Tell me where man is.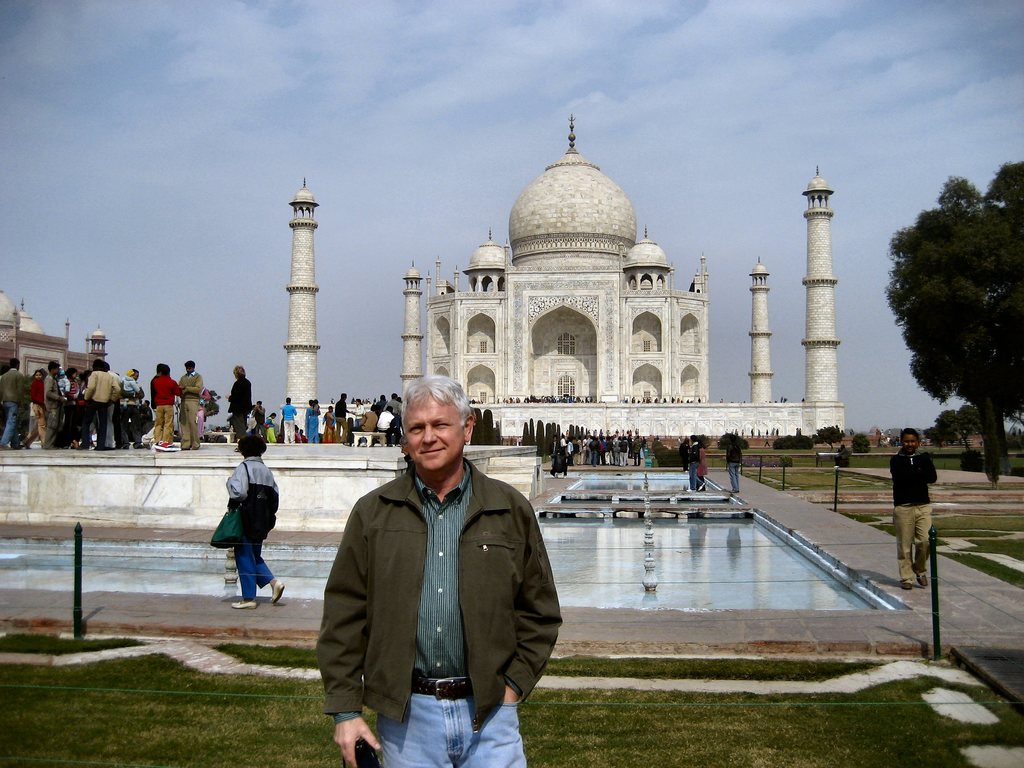
man is at {"x1": 348, "y1": 405, "x2": 379, "y2": 442}.
